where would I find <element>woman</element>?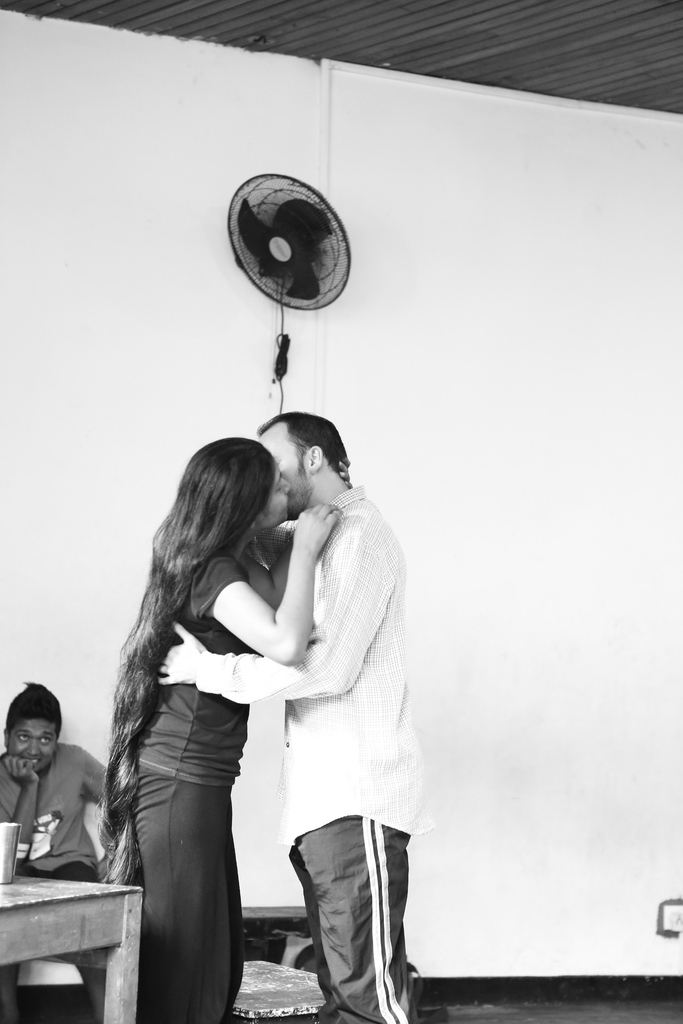
At bbox(98, 415, 308, 1021).
